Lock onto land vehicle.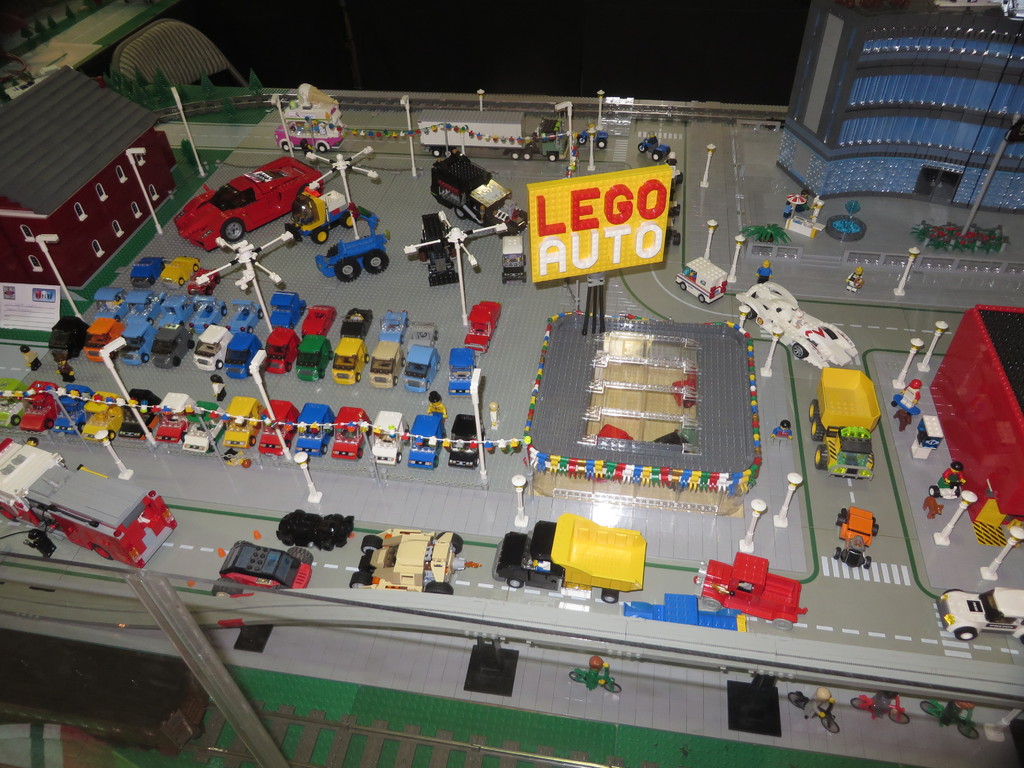
Locked: 430:154:529:233.
